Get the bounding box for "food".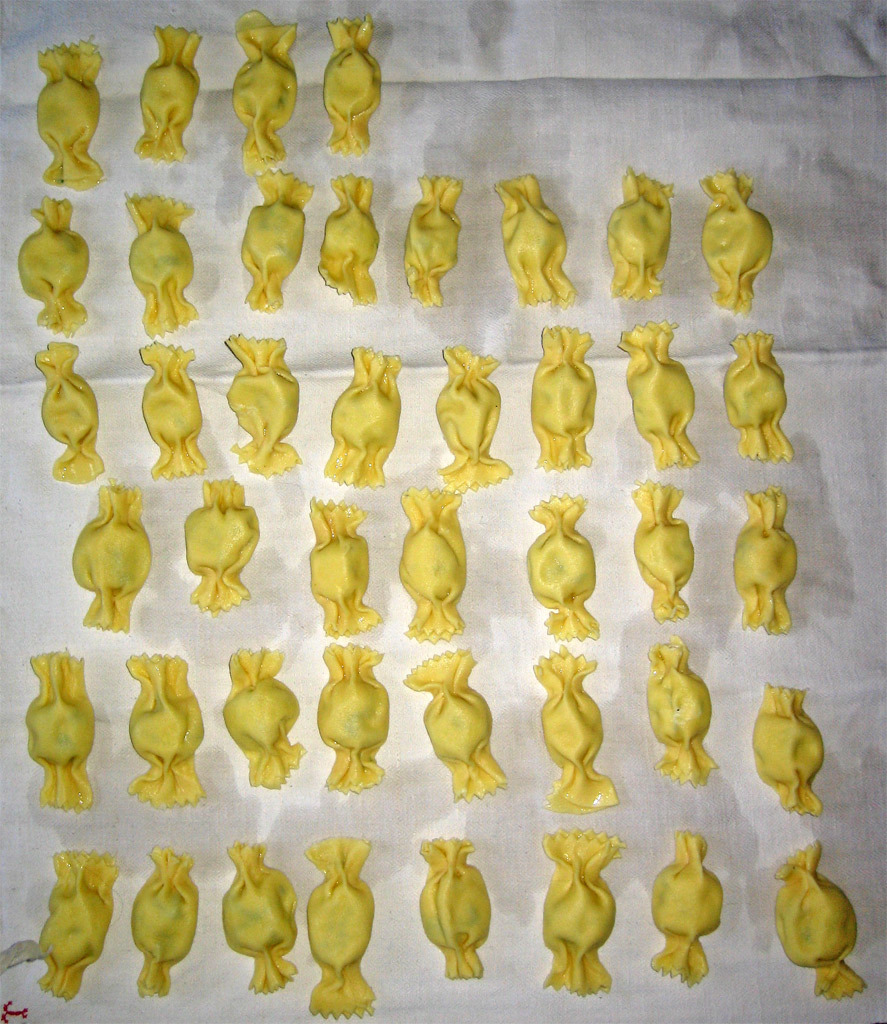
region(34, 339, 106, 484).
